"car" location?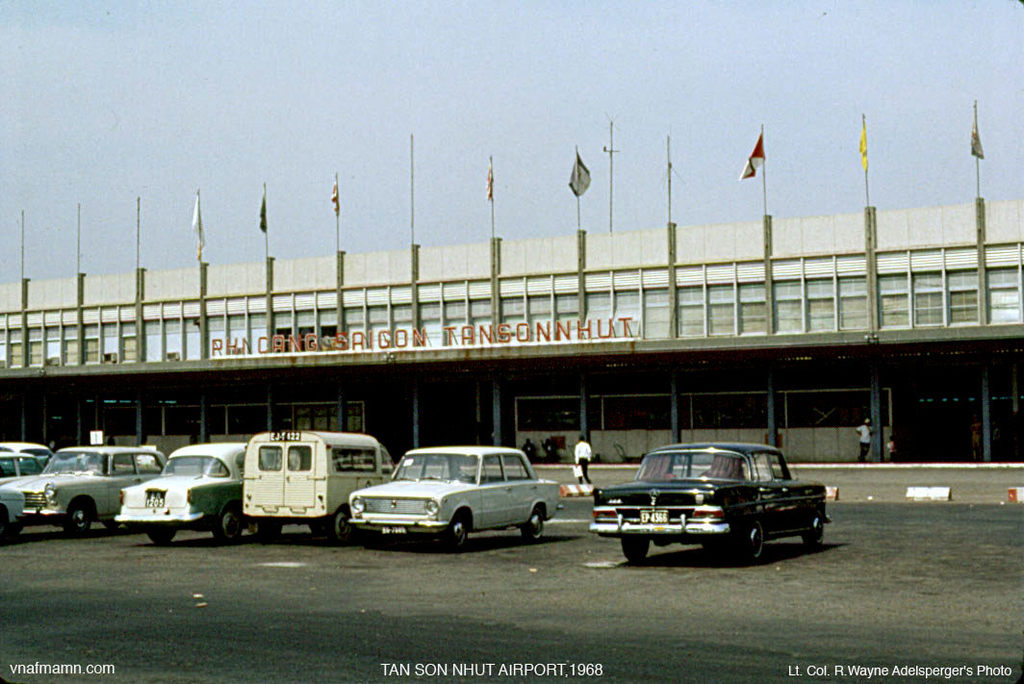
[left=0, top=443, right=168, bottom=540]
